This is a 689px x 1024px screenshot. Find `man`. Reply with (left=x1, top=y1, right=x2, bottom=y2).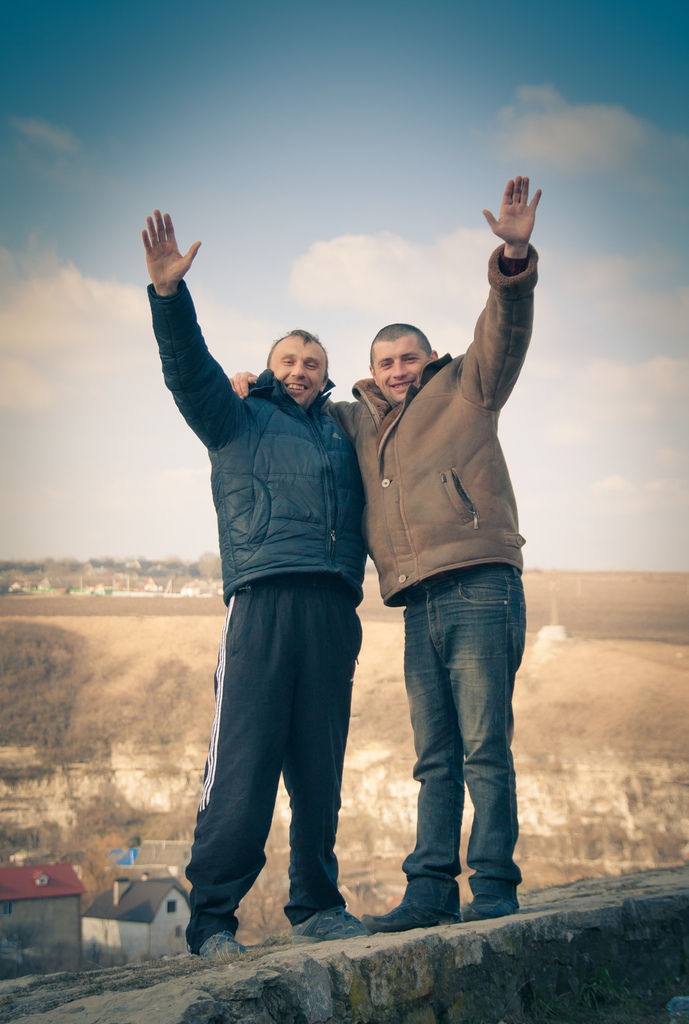
(left=232, top=173, right=549, bottom=934).
